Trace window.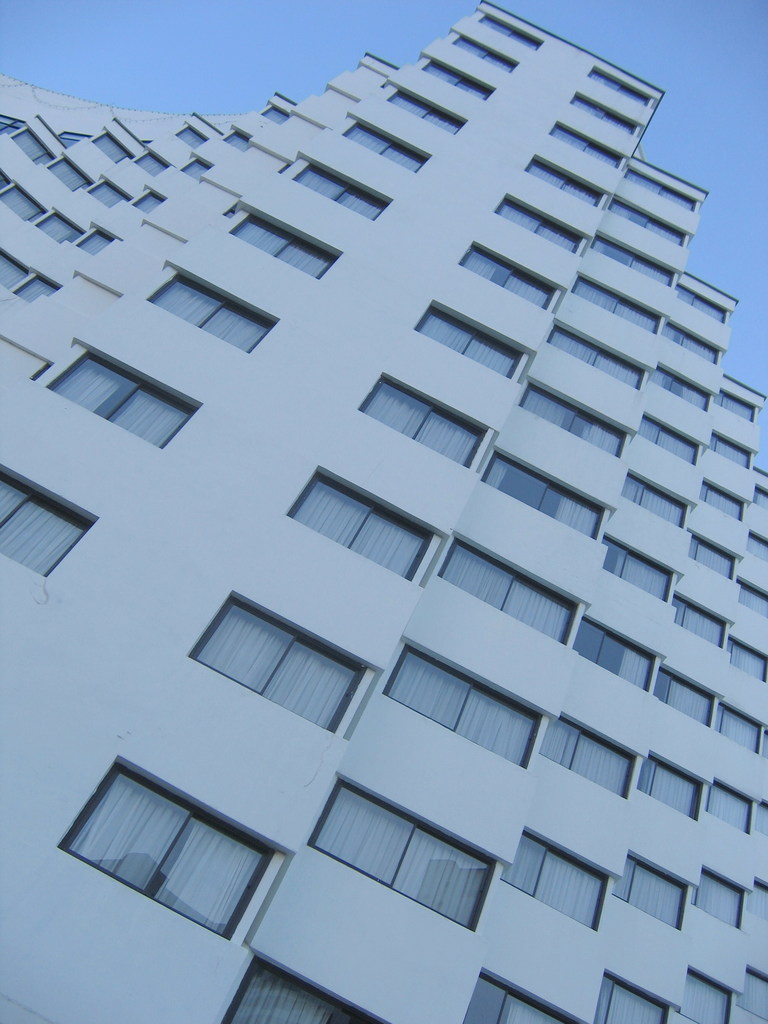
Traced to <box>289,157,394,227</box>.
